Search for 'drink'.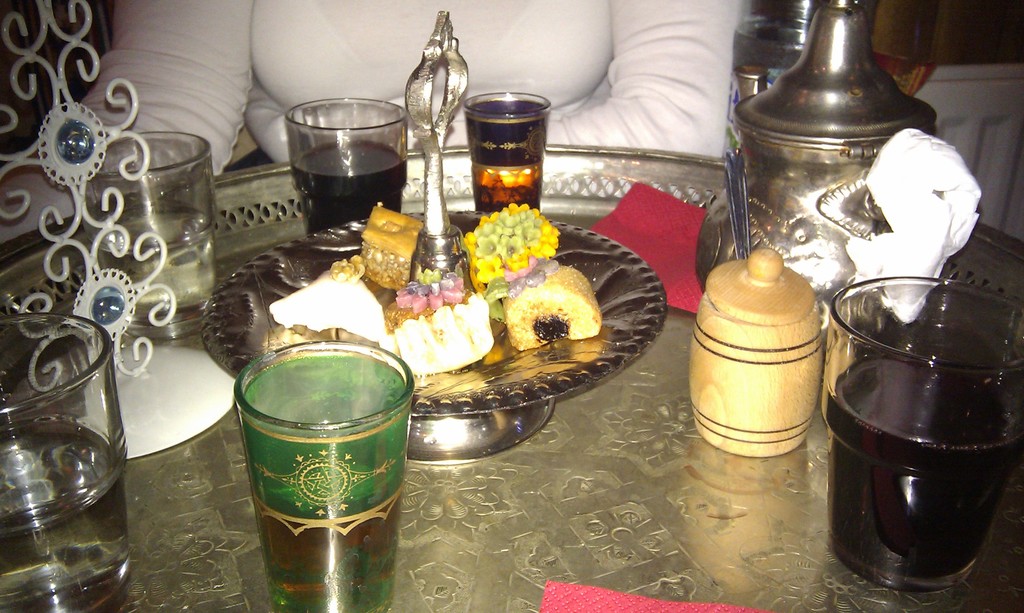
Found at [x1=238, y1=356, x2=413, y2=612].
